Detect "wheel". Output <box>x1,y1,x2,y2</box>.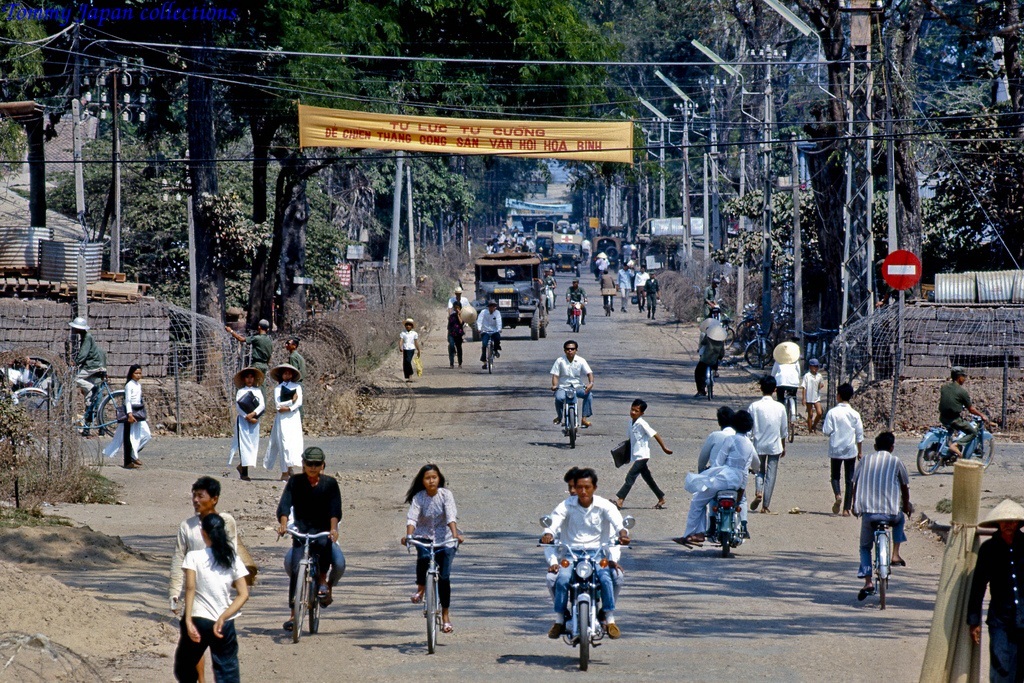
<box>99,393,122,437</box>.
